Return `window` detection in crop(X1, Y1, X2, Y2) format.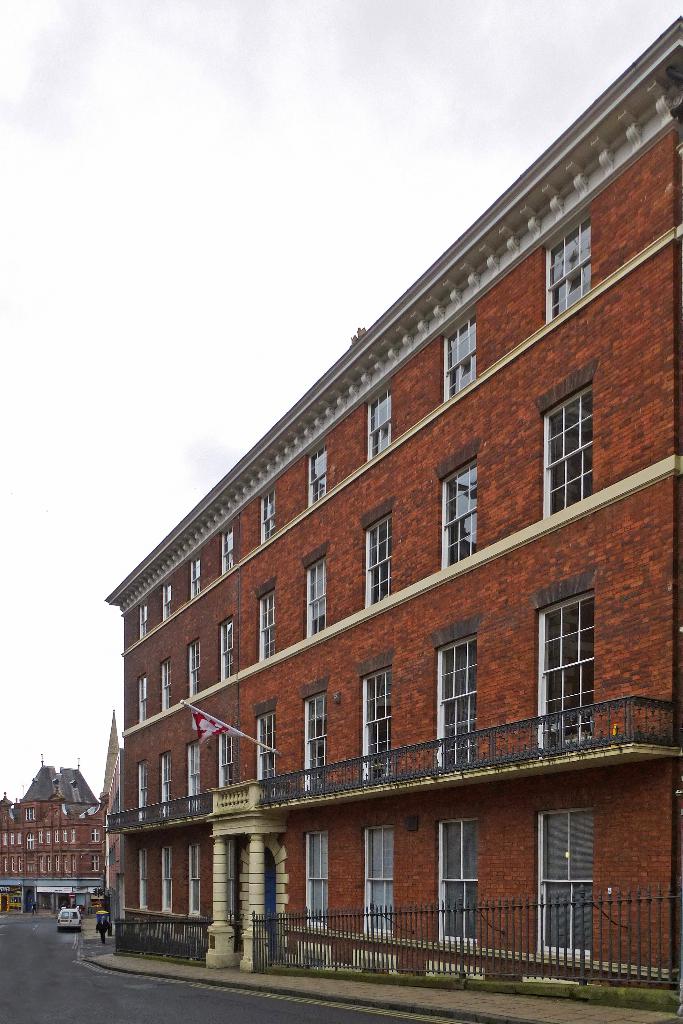
crop(138, 606, 148, 637).
